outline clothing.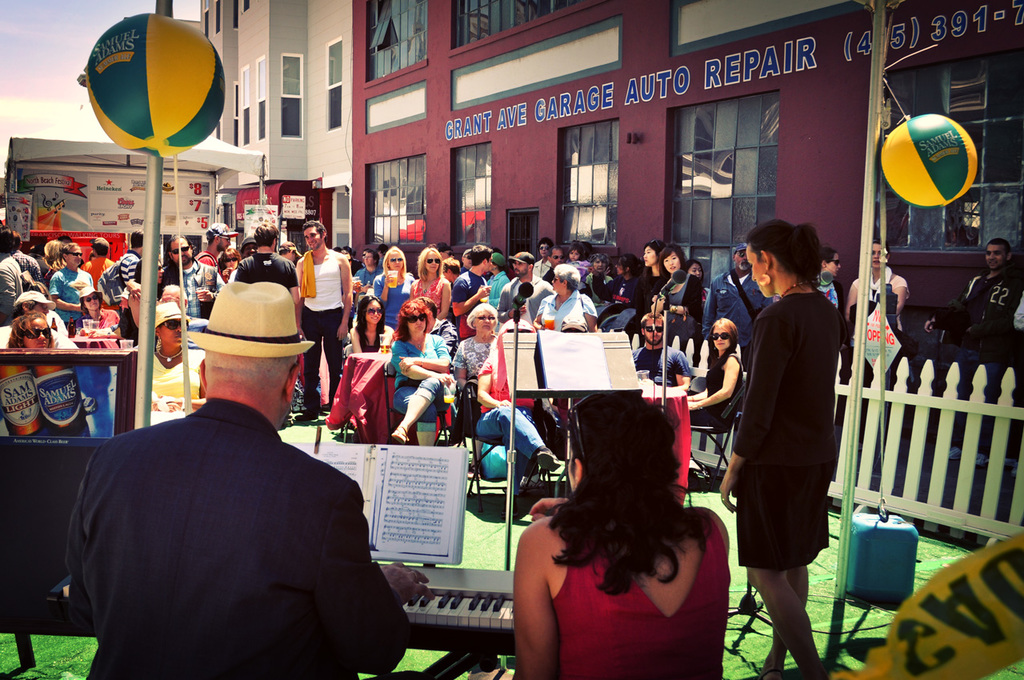
Outline: 730:250:860:605.
